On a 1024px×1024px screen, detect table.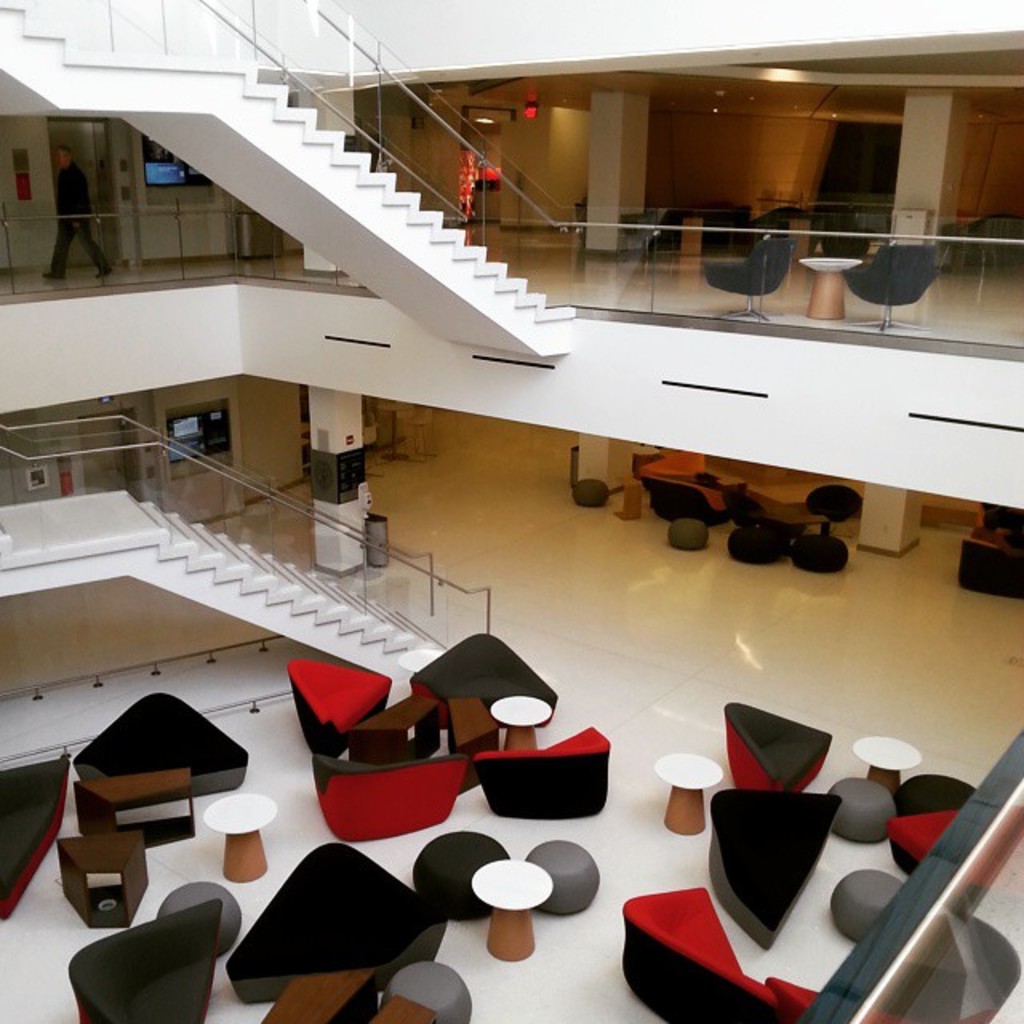
l=848, t=734, r=922, b=786.
